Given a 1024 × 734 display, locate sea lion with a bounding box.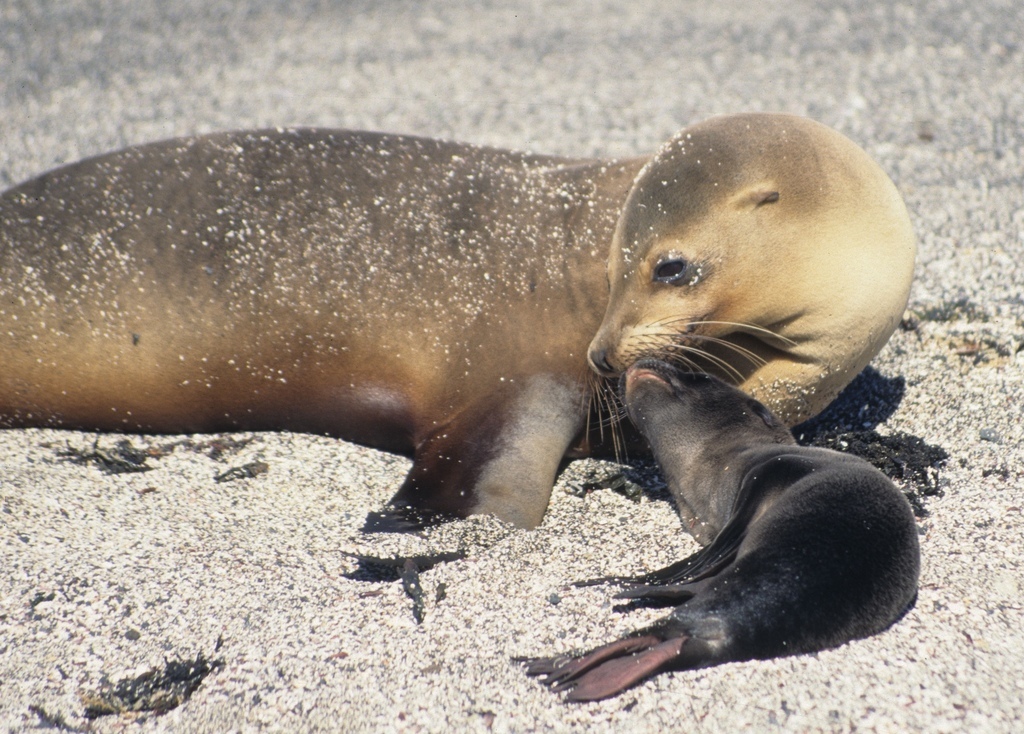
Located: select_region(511, 358, 918, 709).
